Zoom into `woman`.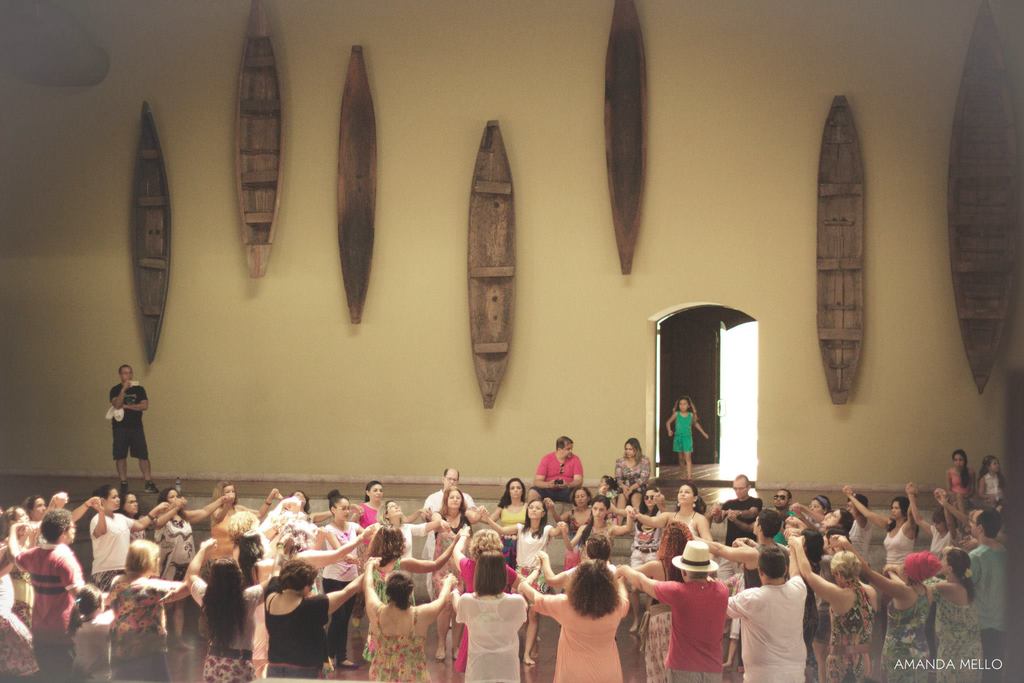
Zoom target: region(790, 534, 882, 682).
